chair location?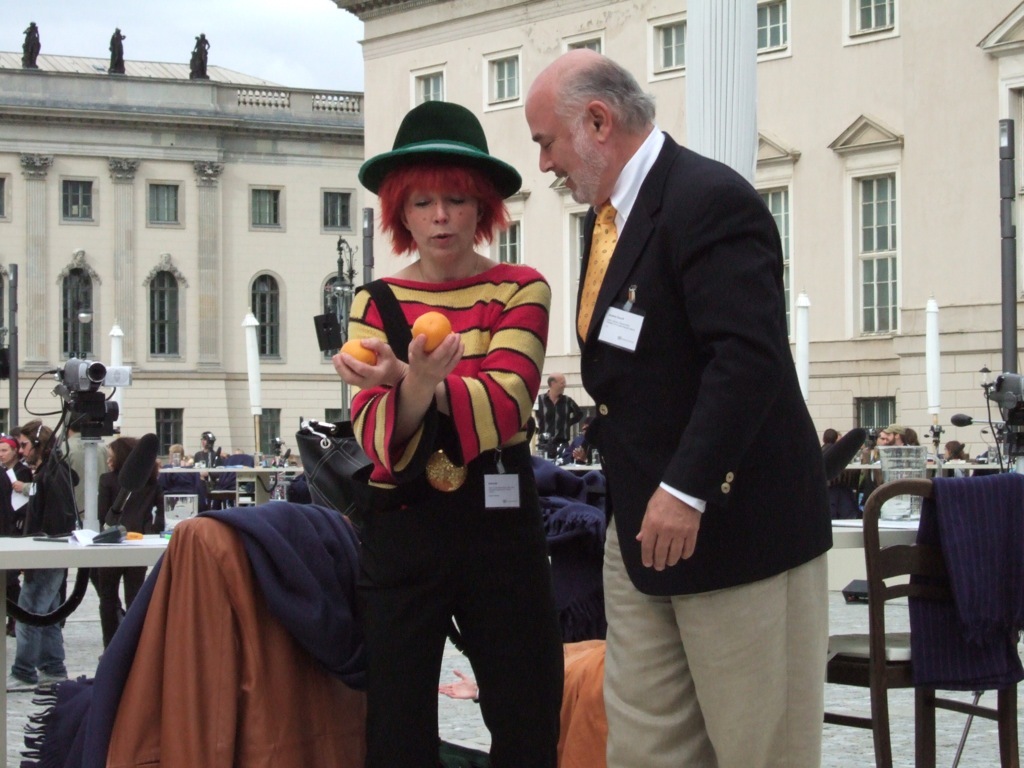
crop(823, 472, 1023, 767)
